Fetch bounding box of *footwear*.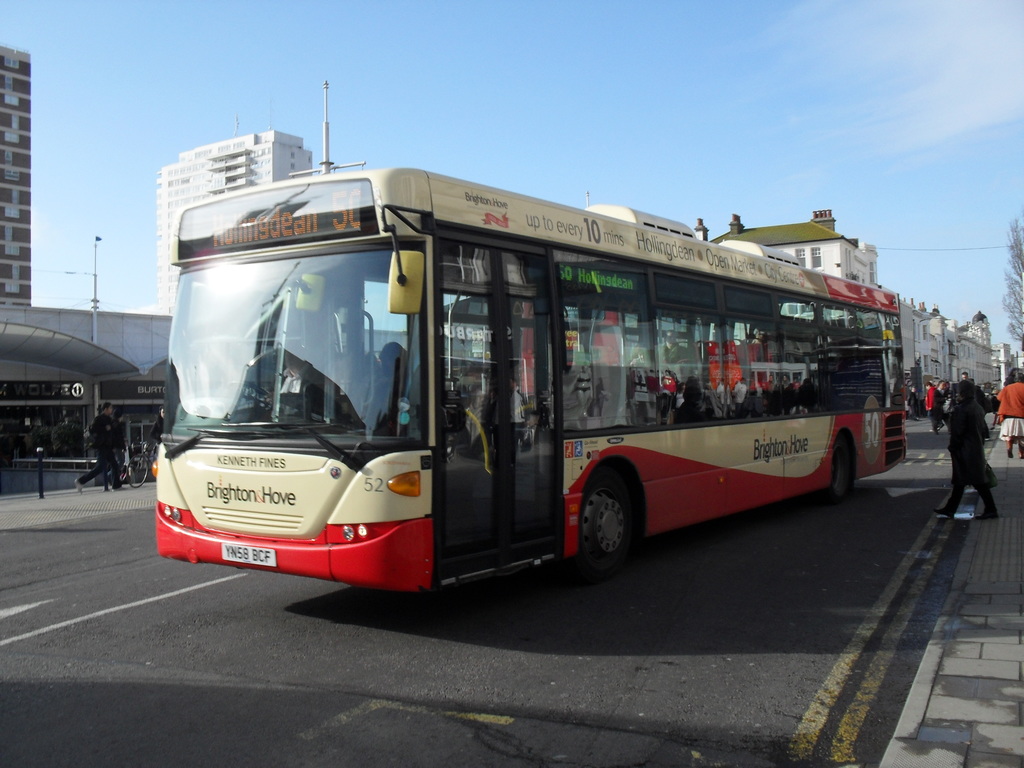
Bbox: bbox(933, 505, 953, 518).
